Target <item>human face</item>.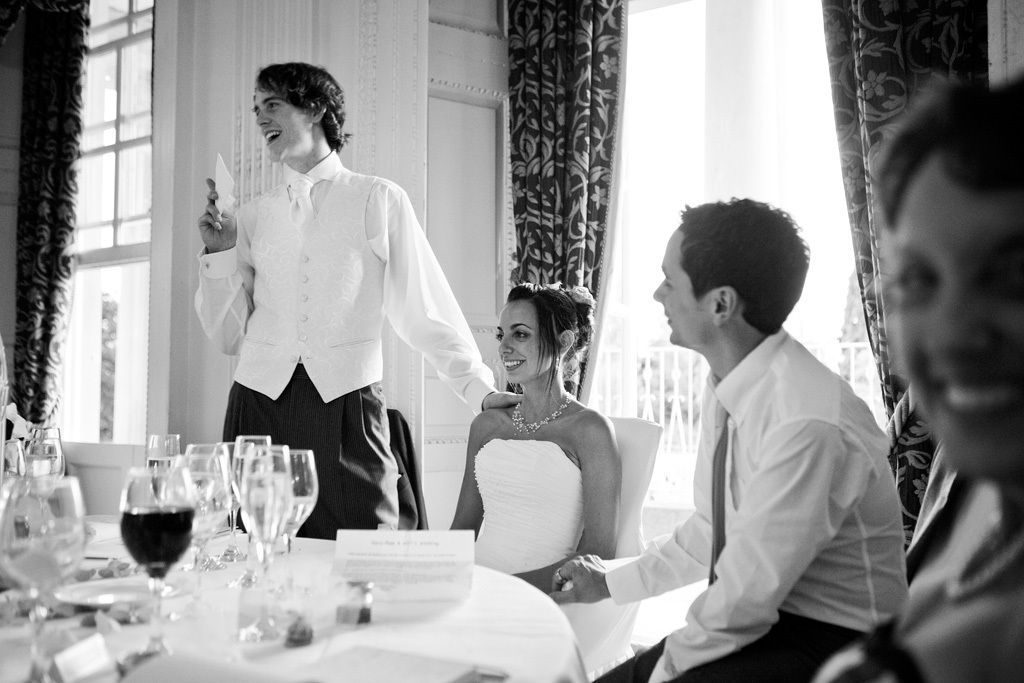
Target region: bbox=(884, 140, 1023, 486).
